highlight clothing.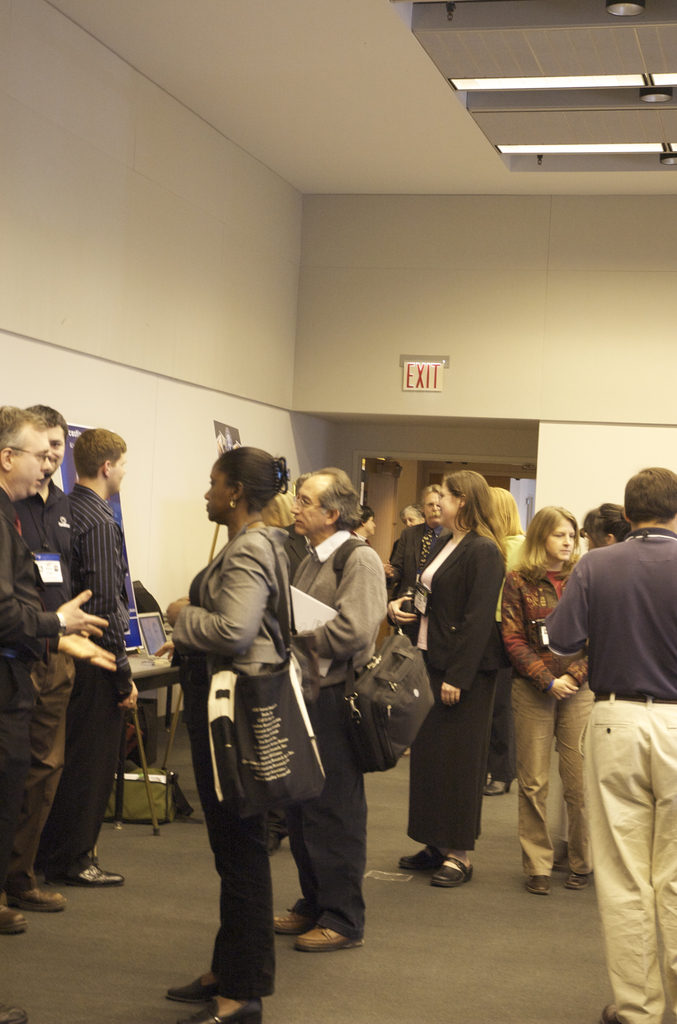
Highlighted region: left=48, top=492, right=151, bottom=877.
